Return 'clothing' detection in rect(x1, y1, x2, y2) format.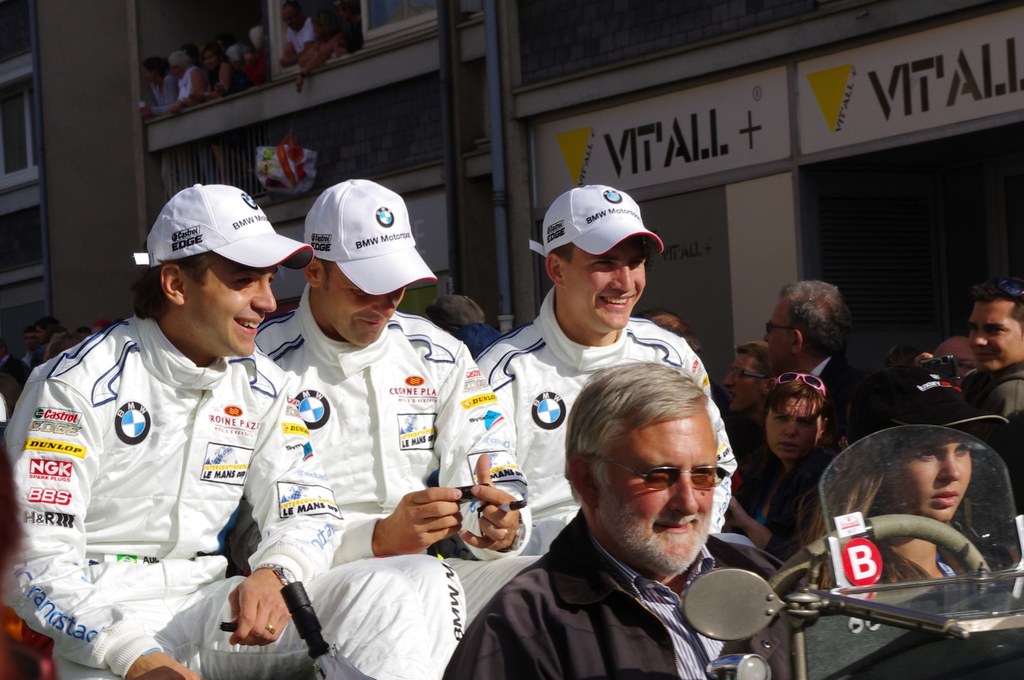
rect(949, 358, 1023, 517).
